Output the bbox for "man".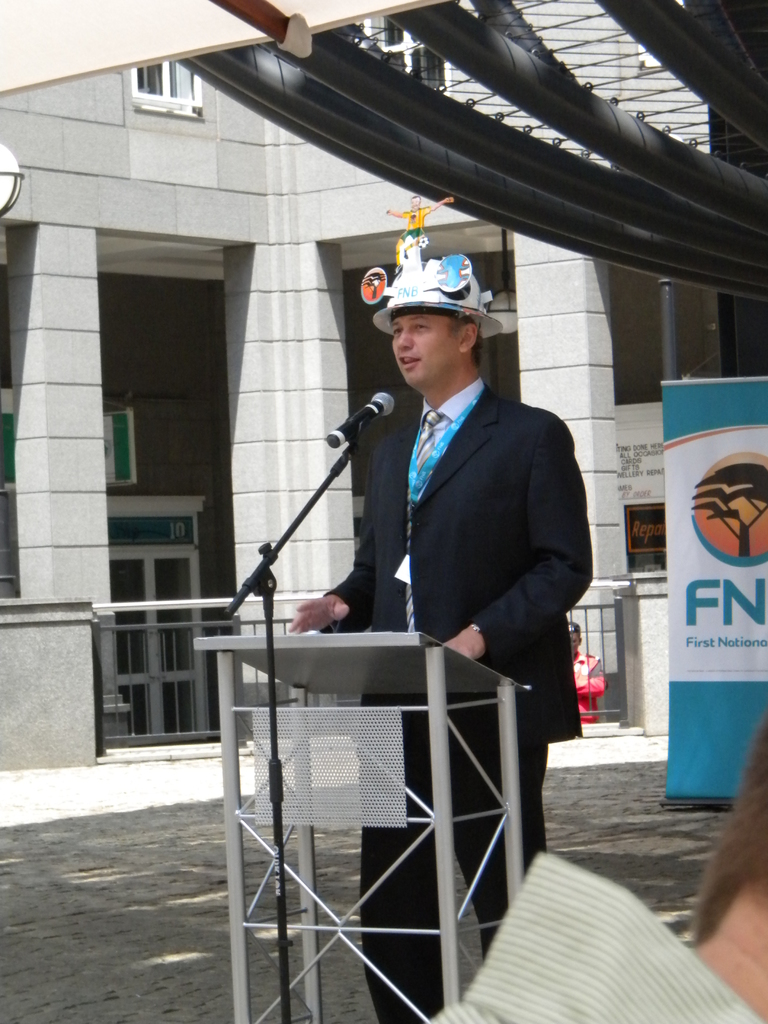
bbox=(566, 619, 606, 723).
